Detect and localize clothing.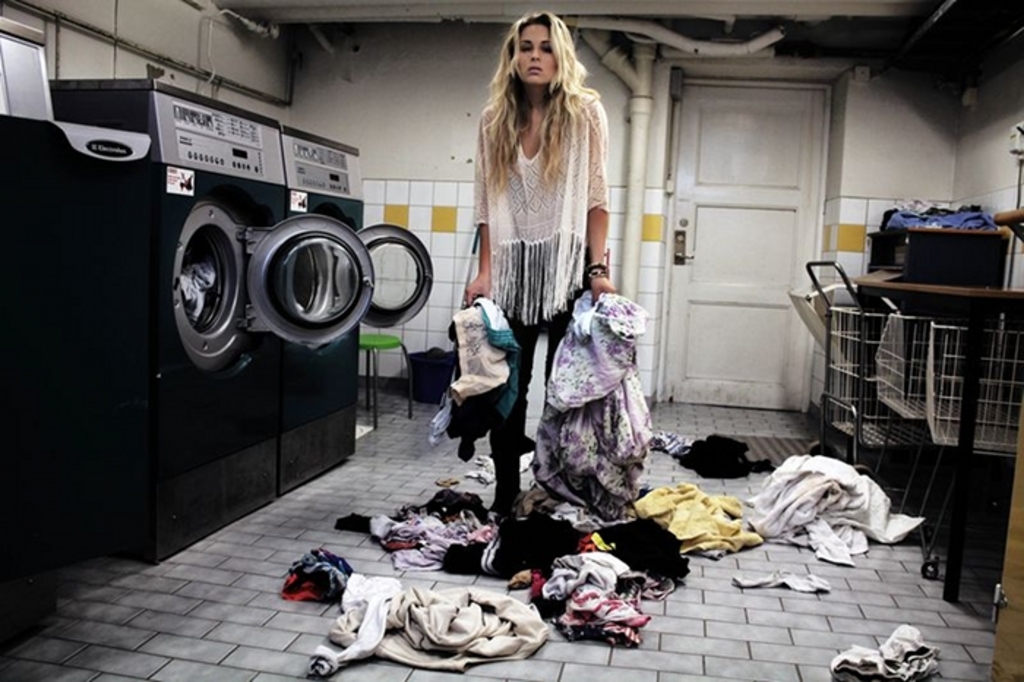
Localized at left=652, top=430, right=692, bottom=452.
